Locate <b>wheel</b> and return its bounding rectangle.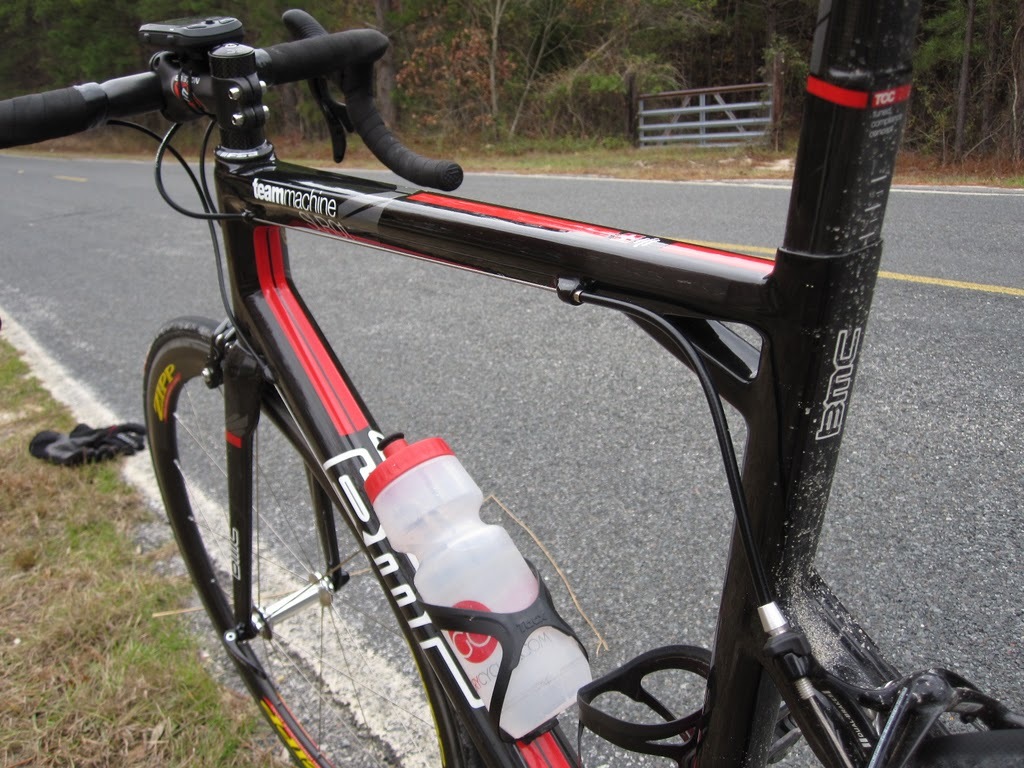
[x1=141, y1=321, x2=488, y2=767].
